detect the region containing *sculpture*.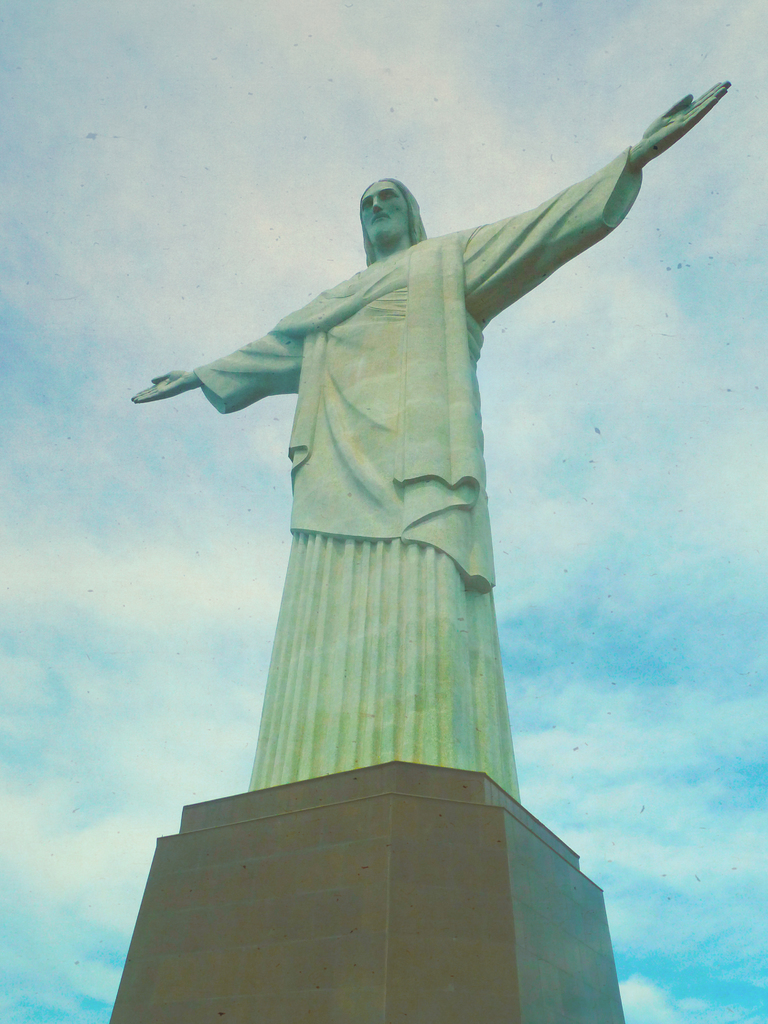
box(133, 52, 691, 857).
